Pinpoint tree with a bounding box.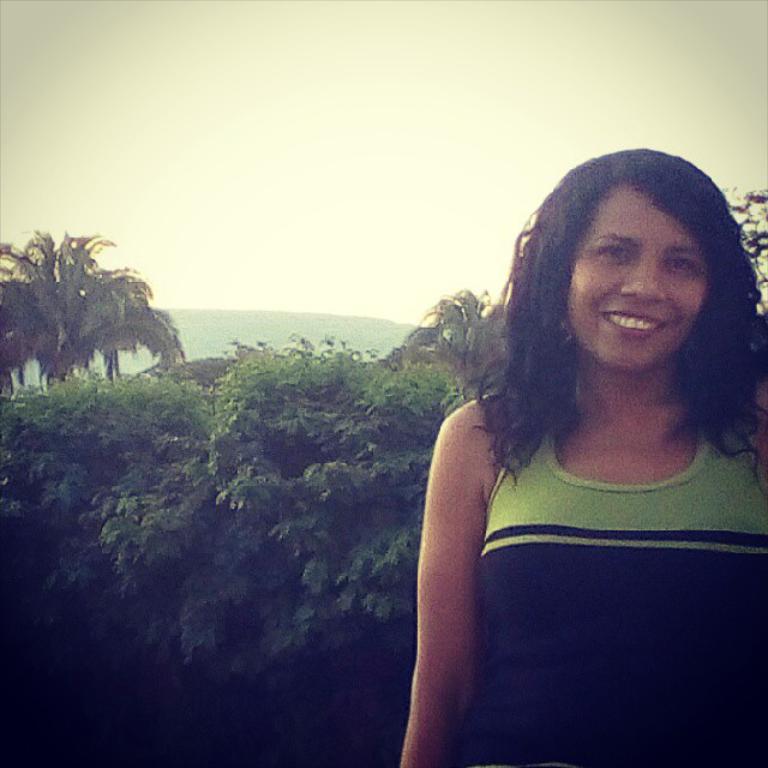
{"x1": 701, "y1": 181, "x2": 767, "y2": 320}.
